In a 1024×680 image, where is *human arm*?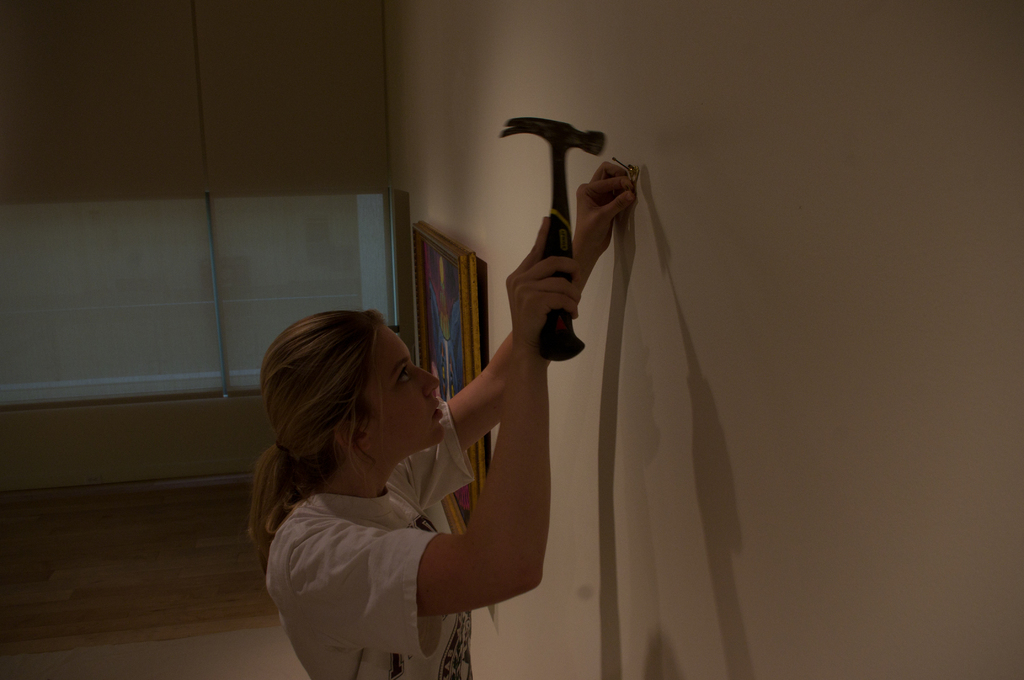
<box>396,156,634,508</box>.
